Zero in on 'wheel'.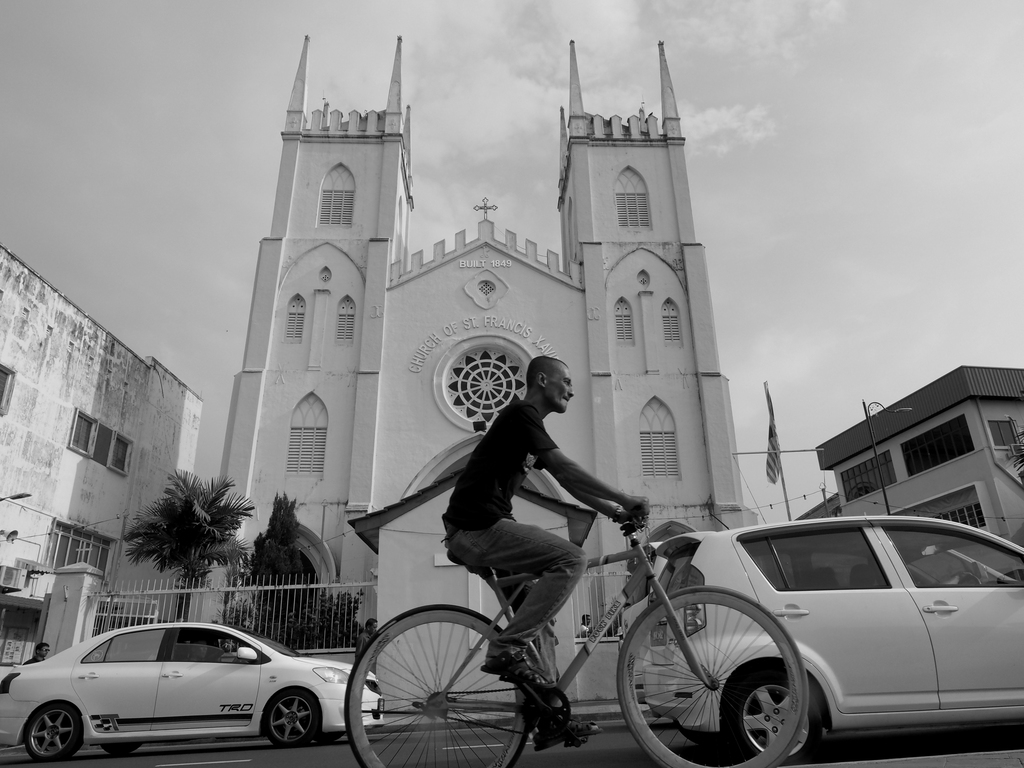
Zeroed in: 348,607,541,767.
